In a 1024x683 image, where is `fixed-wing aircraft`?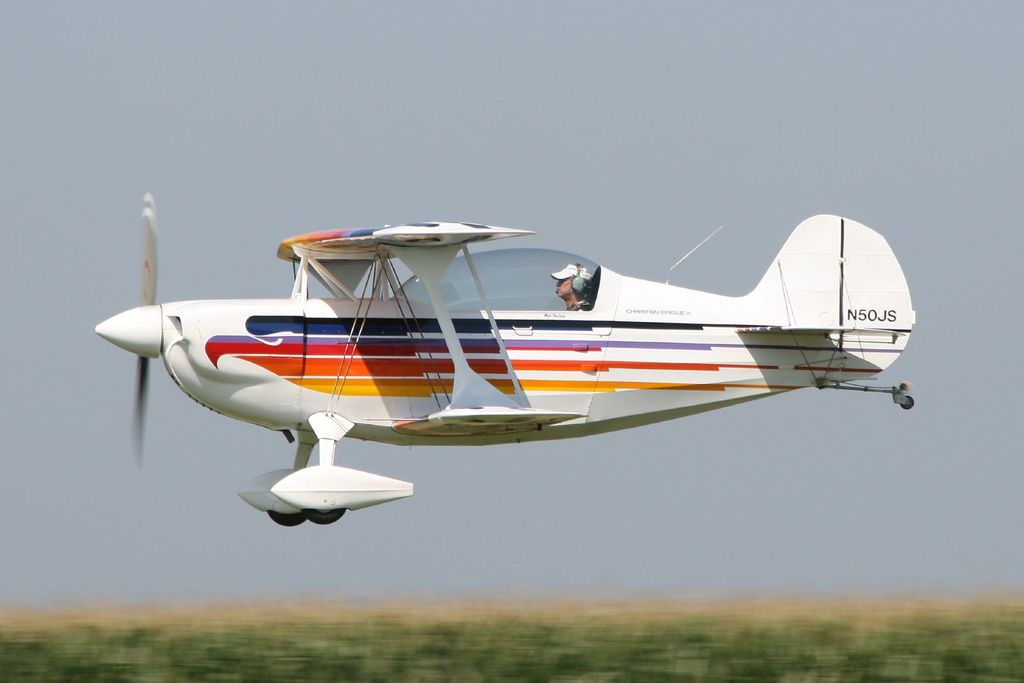
bbox(92, 194, 917, 529).
